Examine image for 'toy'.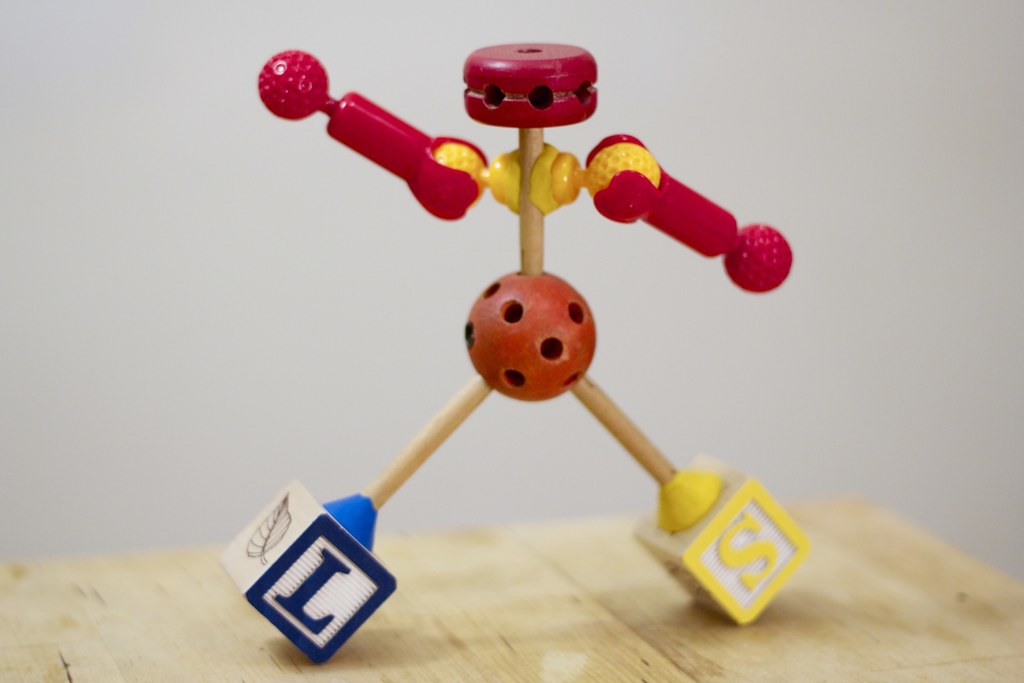
Examination result: [216, 37, 817, 661].
